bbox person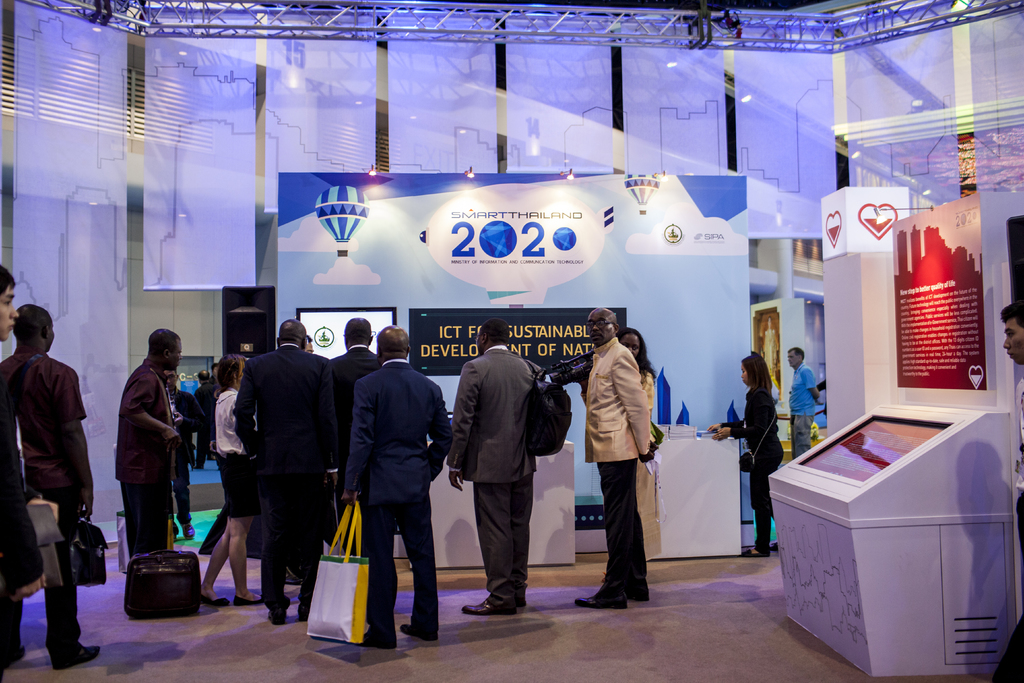
bbox=(713, 360, 781, 547)
